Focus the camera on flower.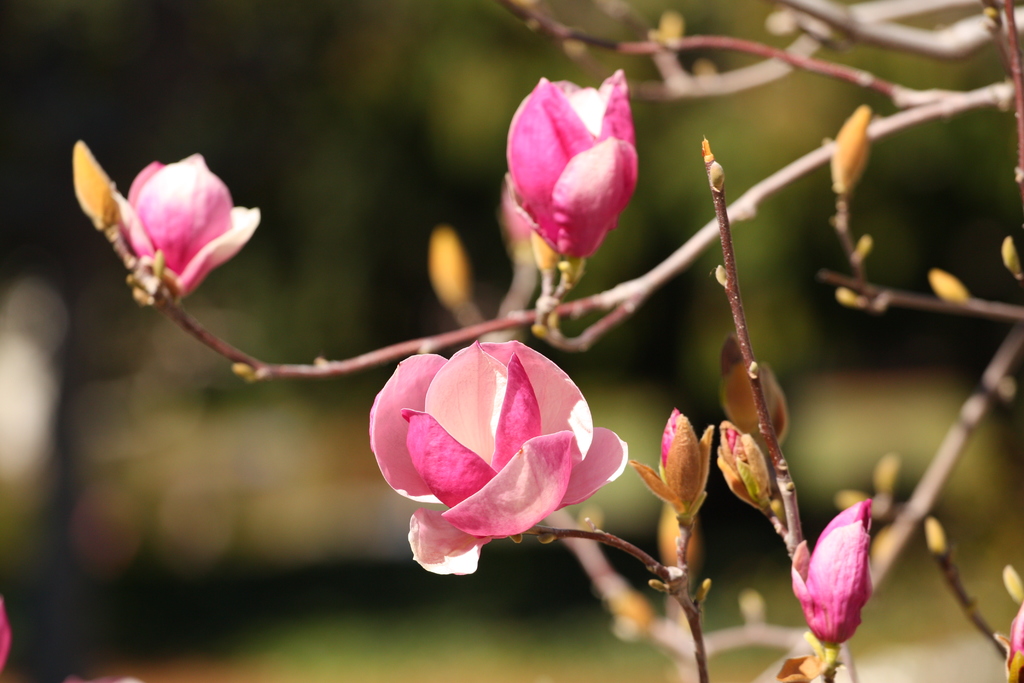
Focus region: <bbox>639, 407, 704, 509</bbox>.
